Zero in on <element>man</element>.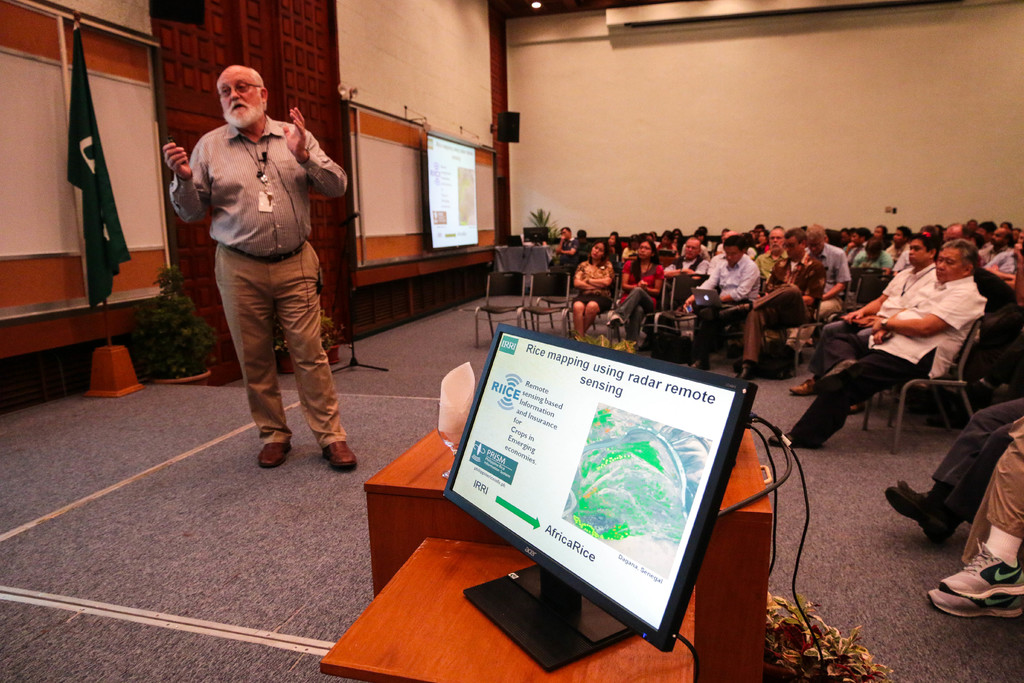
Zeroed in: [662, 233, 711, 284].
